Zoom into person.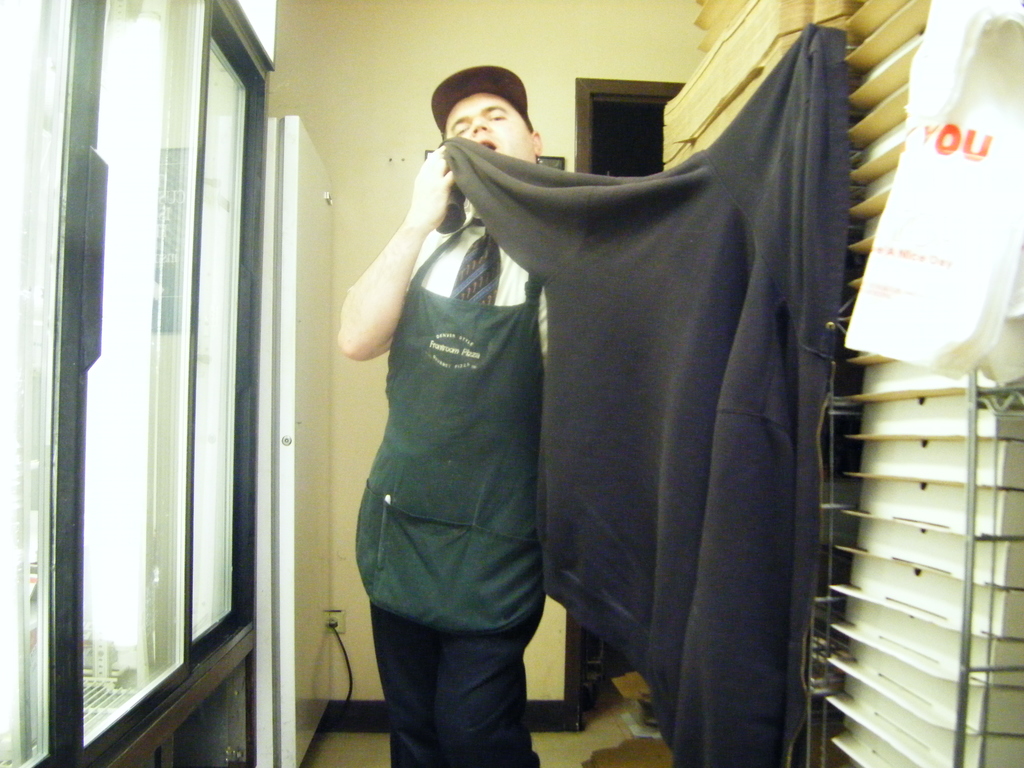
Zoom target: {"left": 326, "top": 56, "right": 575, "bottom": 767}.
